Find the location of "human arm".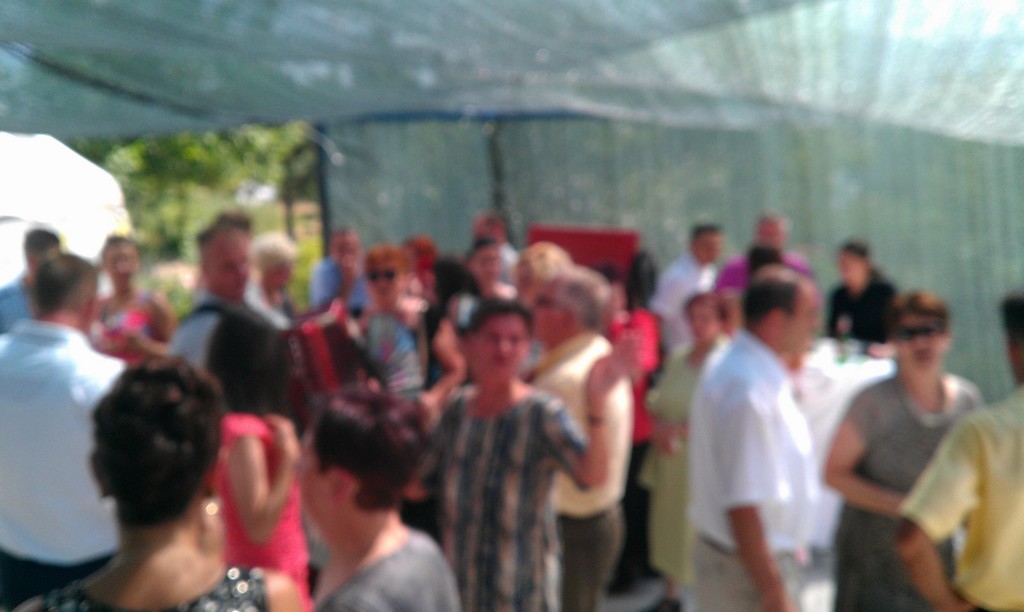
Location: x1=95 y1=350 x2=127 y2=424.
